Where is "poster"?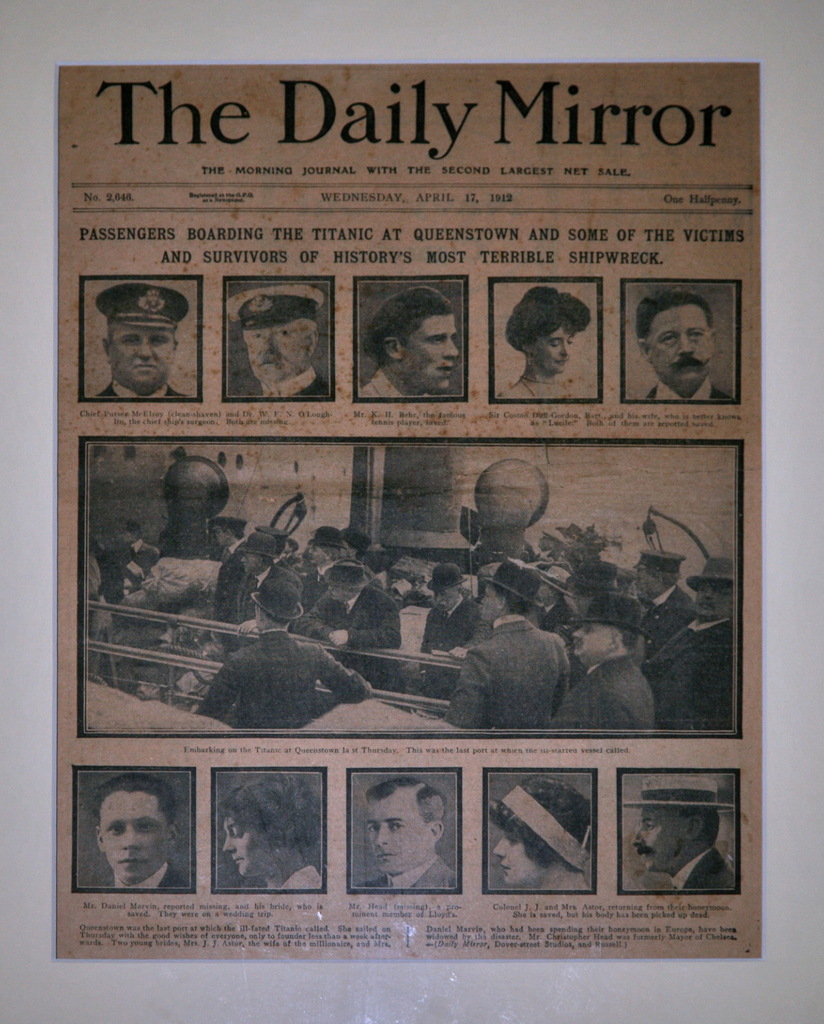
rect(52, 64, 765, 960).
